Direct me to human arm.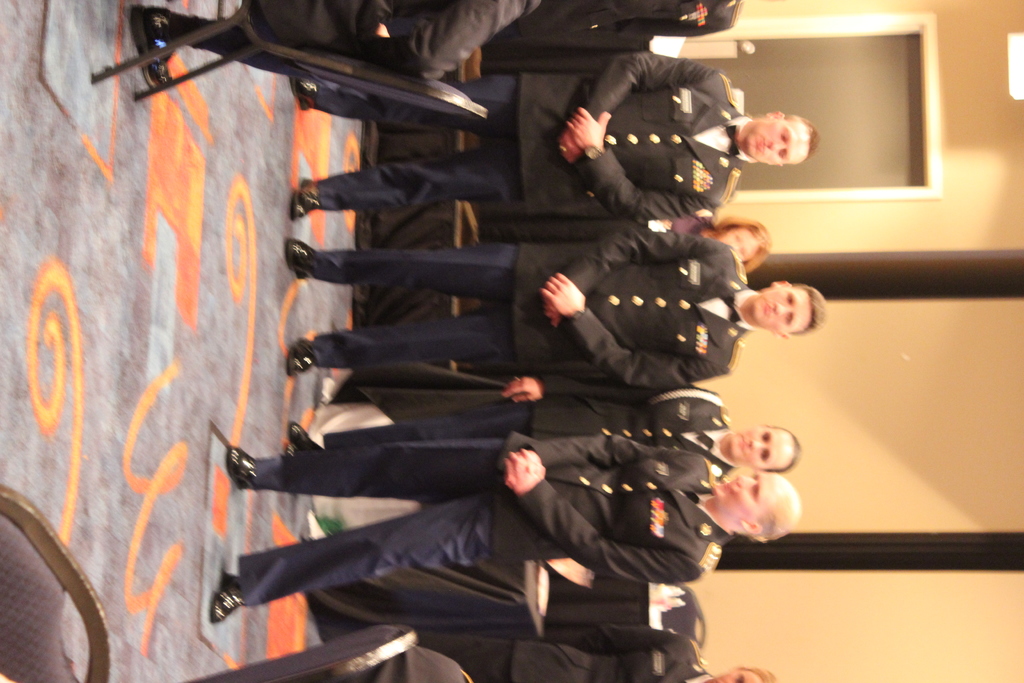
Direction: bbox=(511, 627, 689, 654).
